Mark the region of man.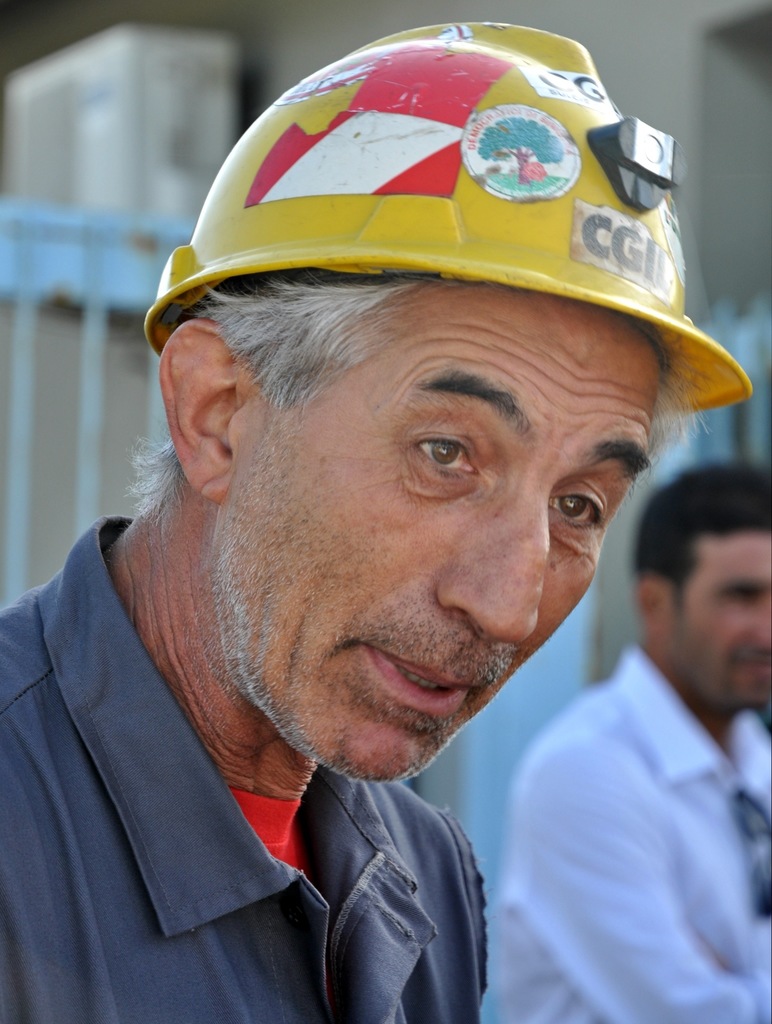
Region: (0,83,771,1023).
